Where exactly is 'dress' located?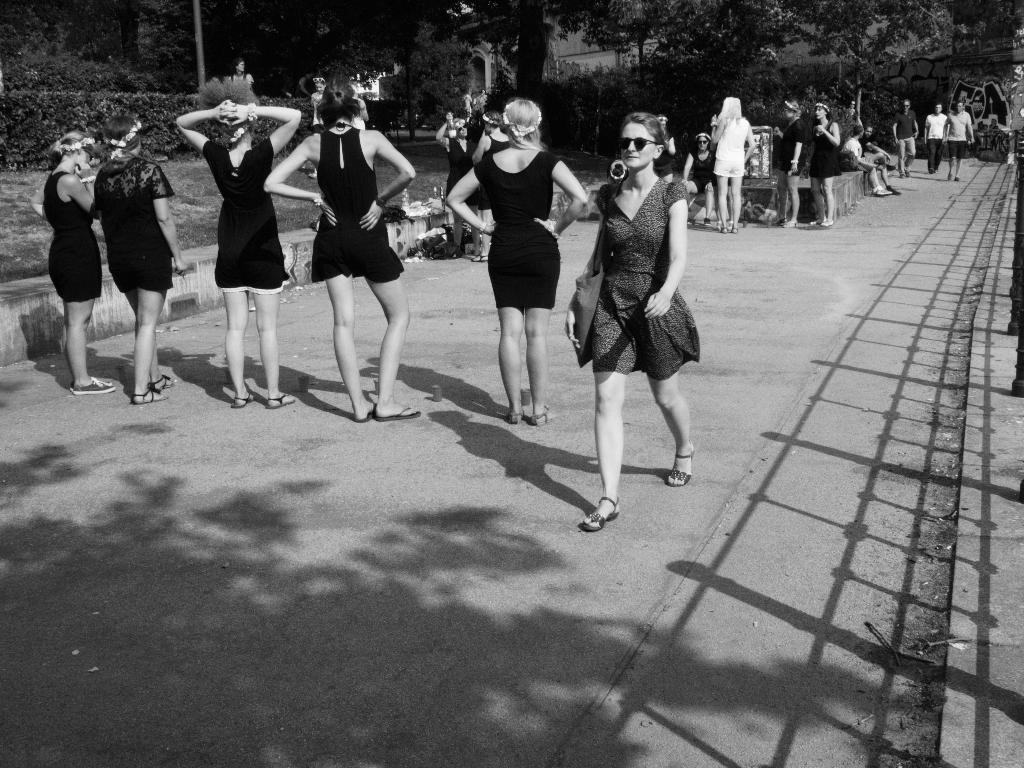
Its bounding box is {"x1": 204, "y1": 141, "x2": 286, "y2": 292}.
